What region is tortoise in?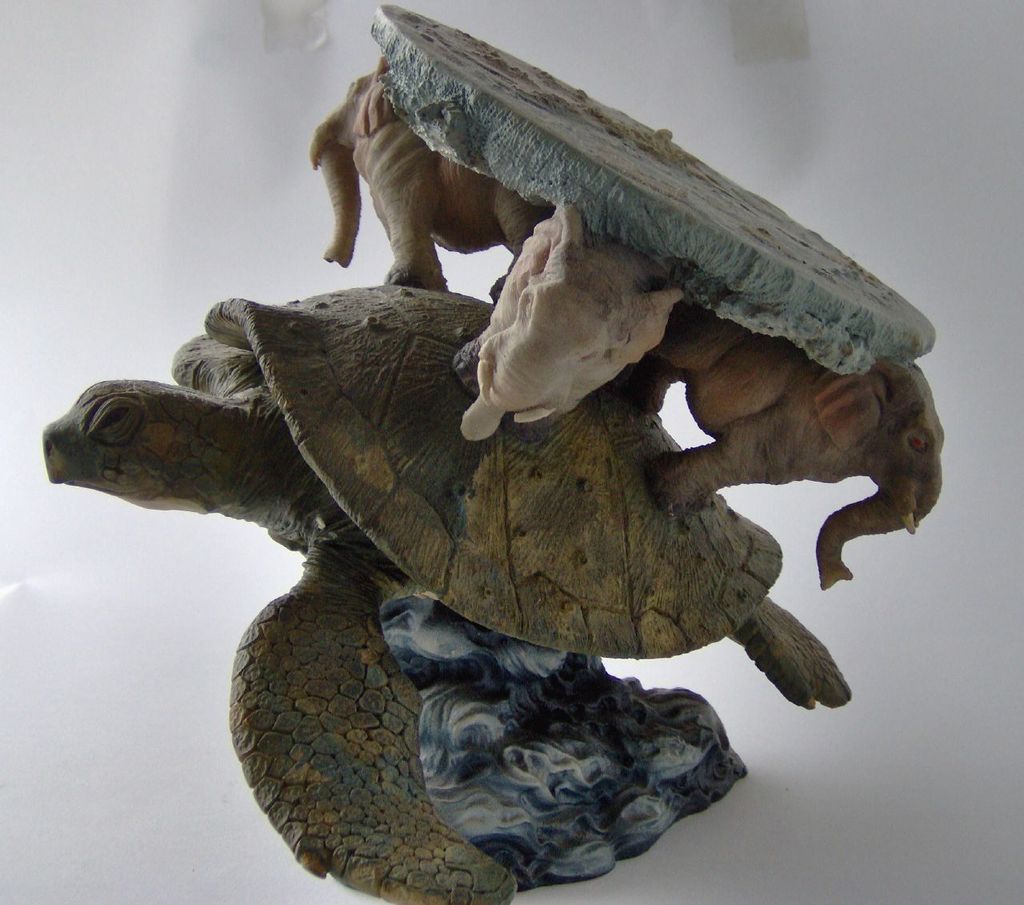
38, 288, 861, 904.
